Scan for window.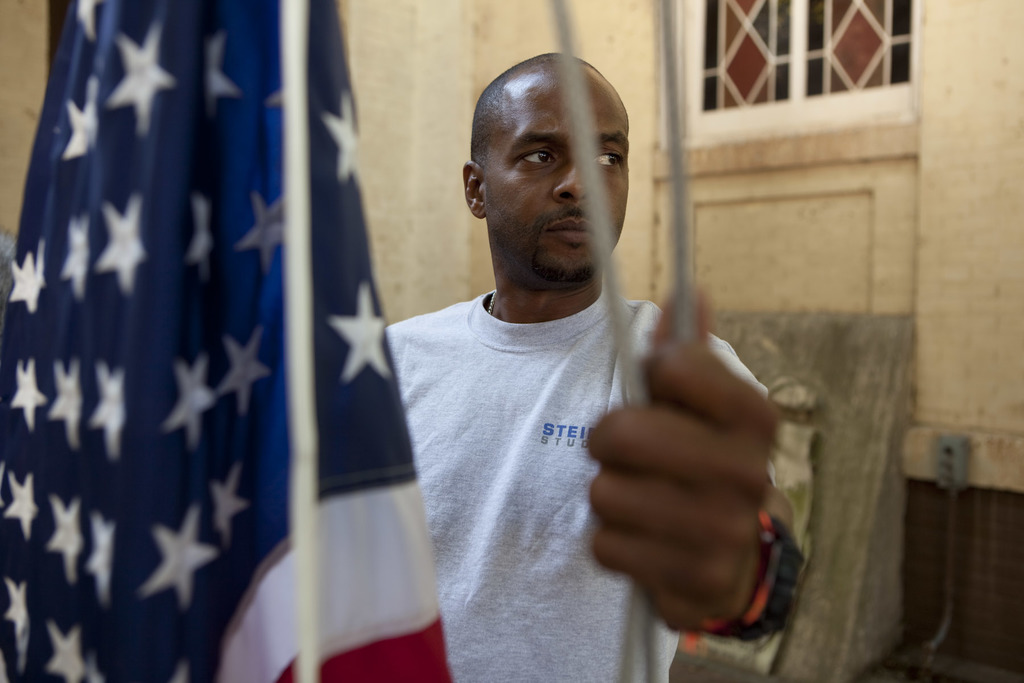
Scan result: rect(658, 0, 924, 136).
